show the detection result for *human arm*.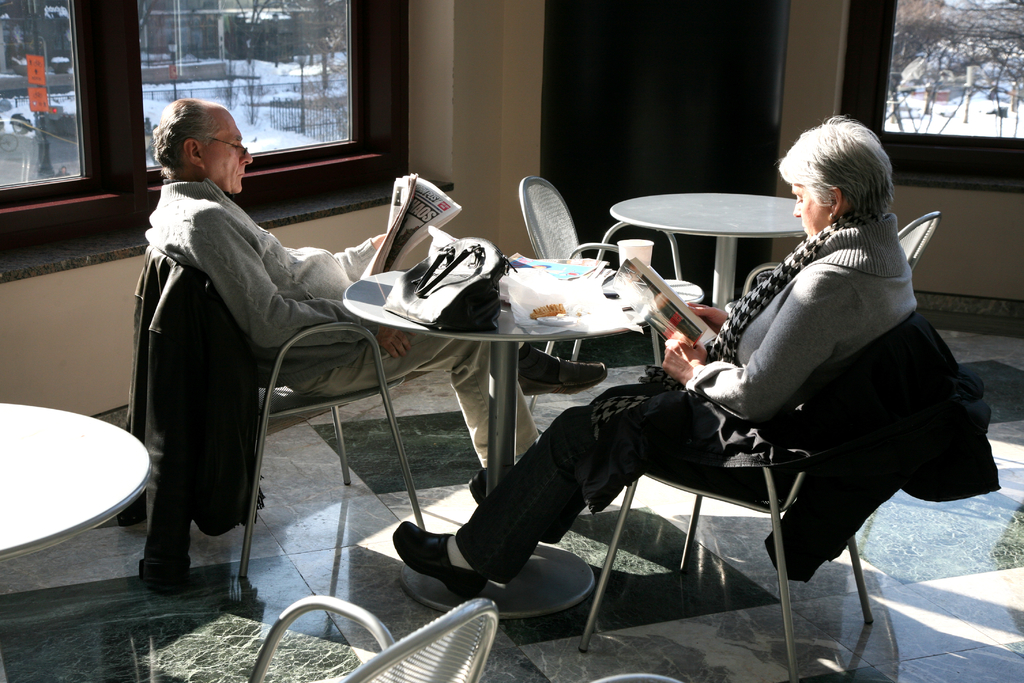
327:232:383:283.
